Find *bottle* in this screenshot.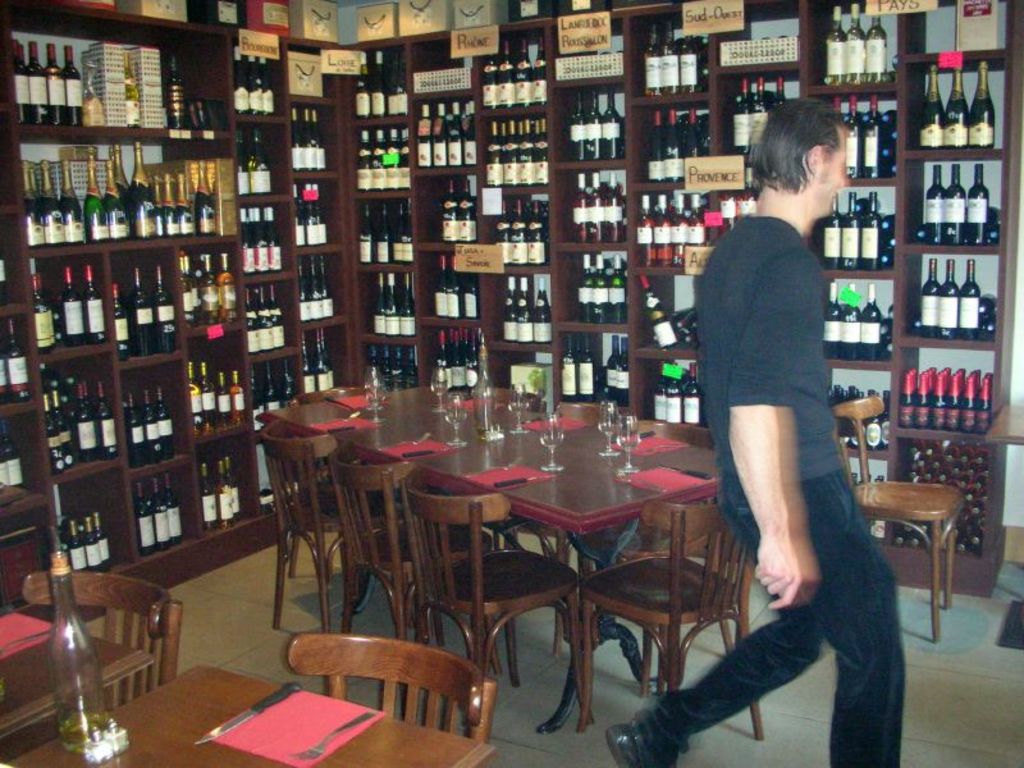
The bounding box for *bottle* is left=913, top=255, right=941, bottom=326.
